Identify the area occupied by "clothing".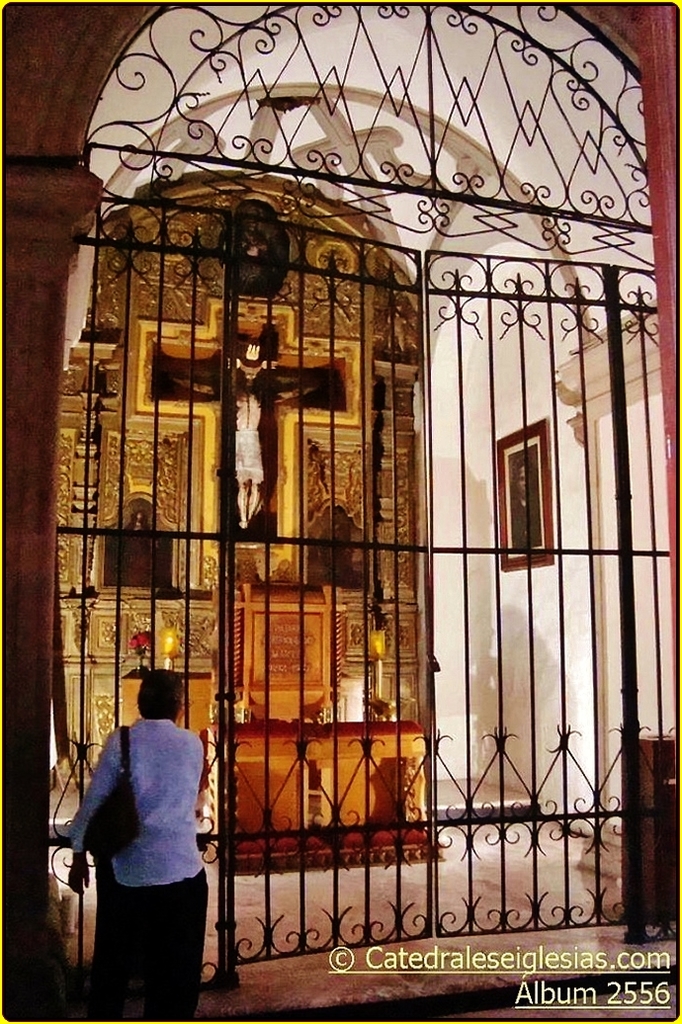
Area: Rect(231, 427, 264, 487).
